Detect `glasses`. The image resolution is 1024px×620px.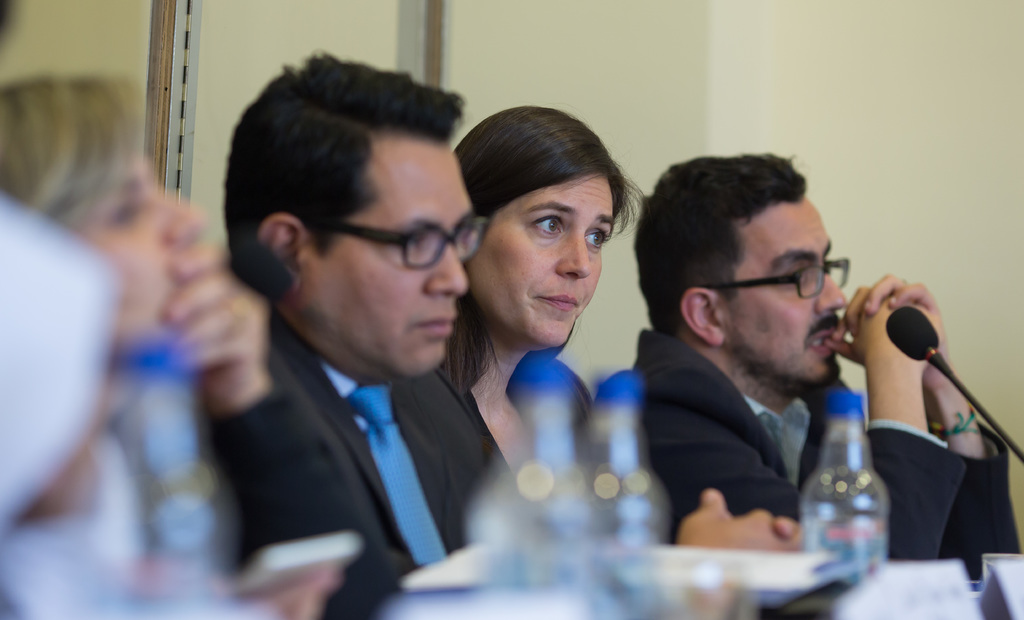
(left=710, top=253, right=849, bottom=298).
